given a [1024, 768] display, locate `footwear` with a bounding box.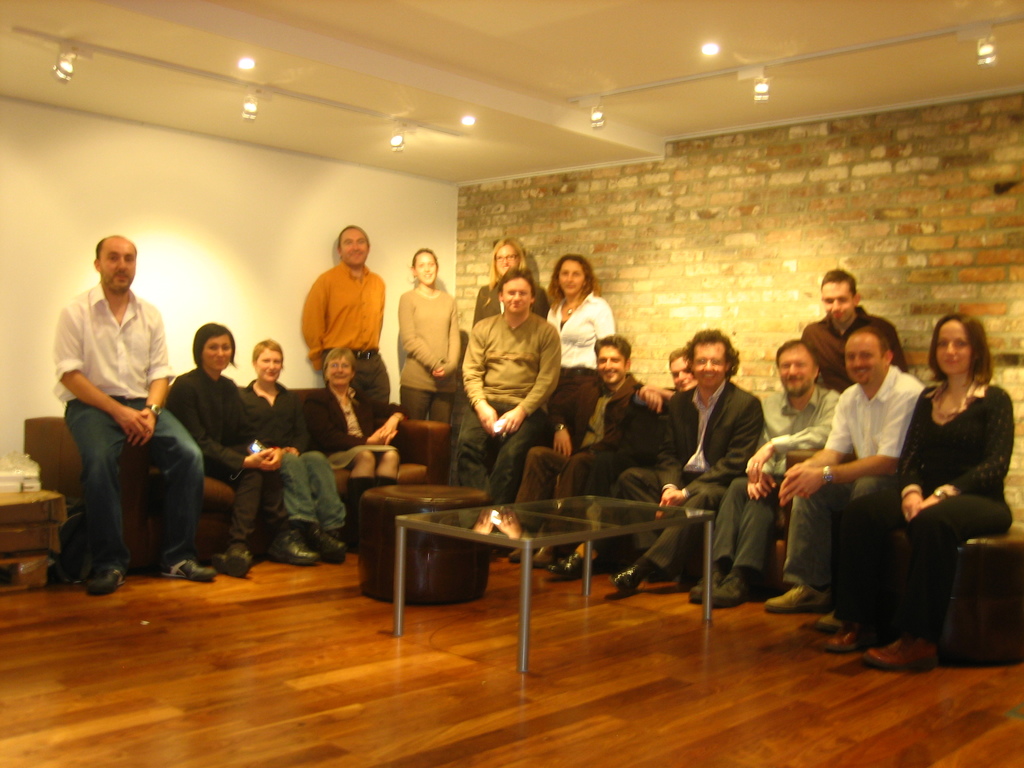
Located: <box>865,635,940,676</box>.
